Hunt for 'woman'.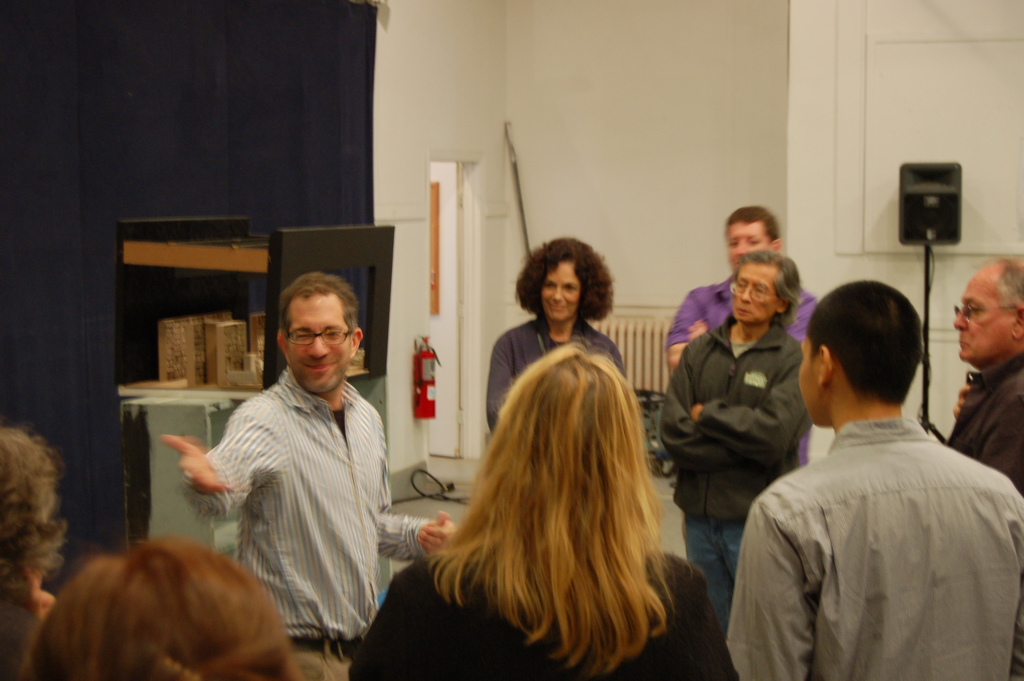
Hunted down at [661, 263, 820, 659].
